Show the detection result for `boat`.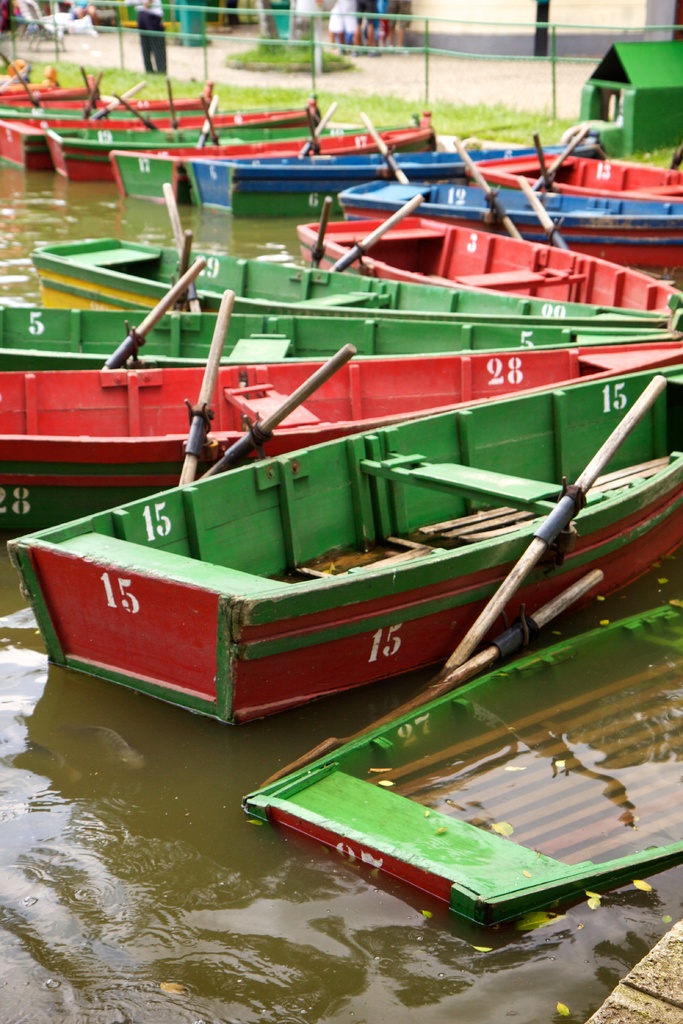
left=470, top=148, right=682, bottom=205.
